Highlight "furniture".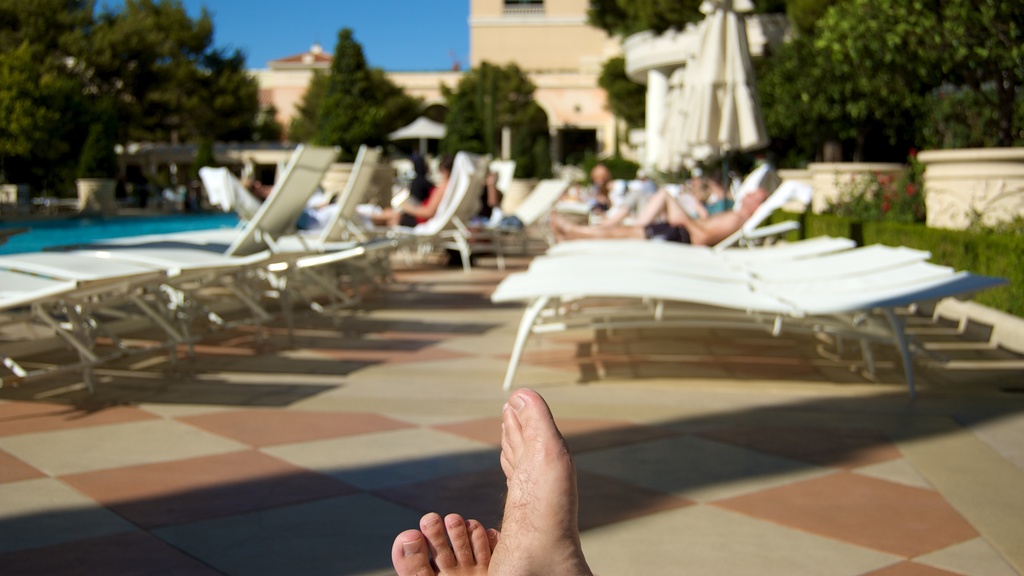
Highlighted region: rect(708, 176, 800, 254).
